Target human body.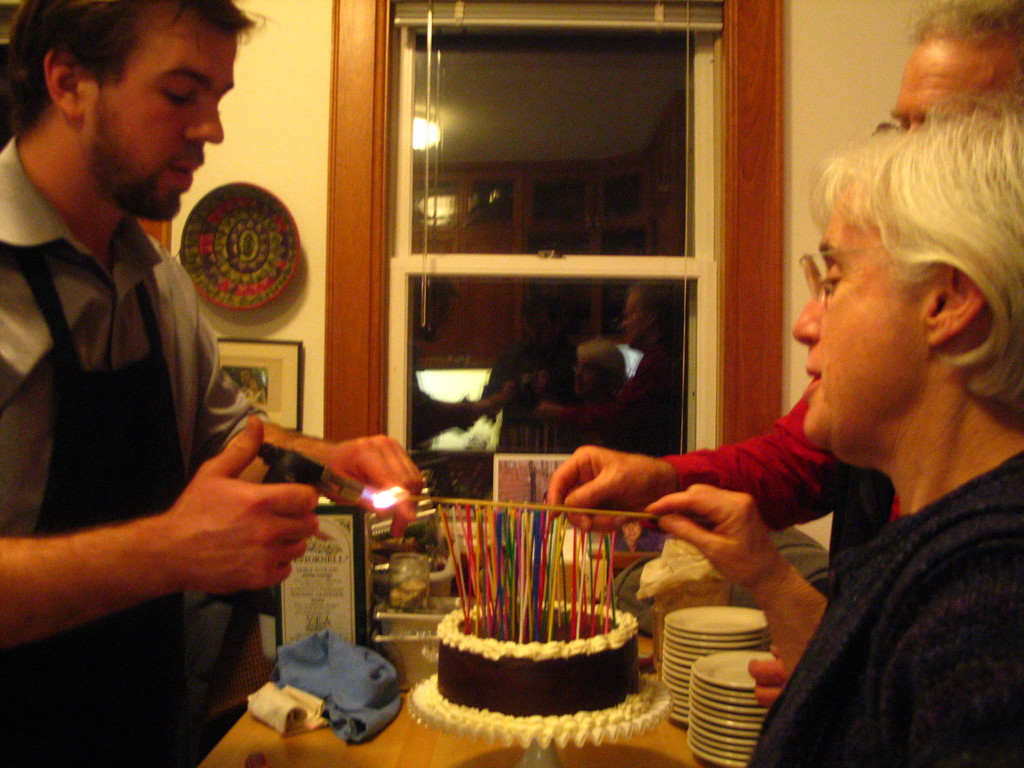
Target region: {"left": 549, "top": 0, "right": 1023, "bottom": 584}.
